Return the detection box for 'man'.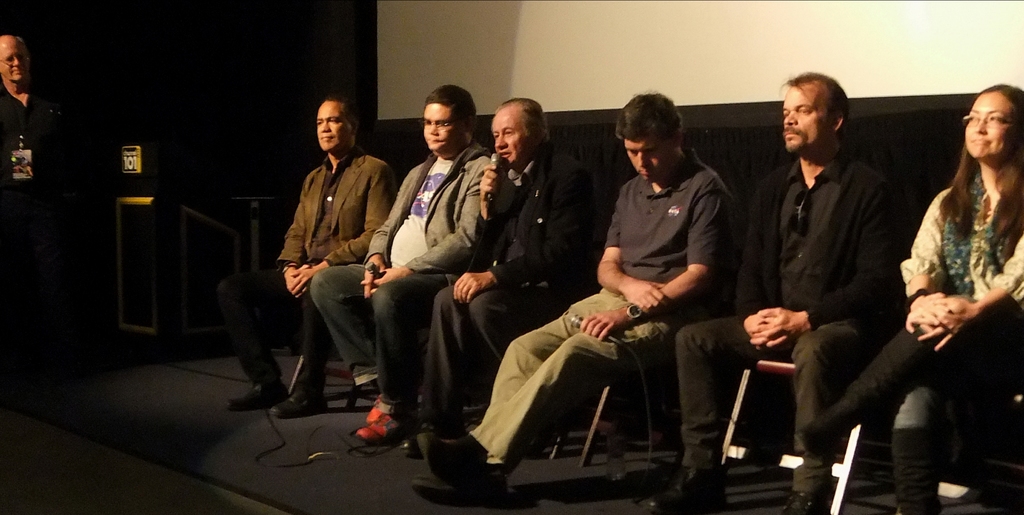
(x1=733, y1=64, x2=915, y2=502).
